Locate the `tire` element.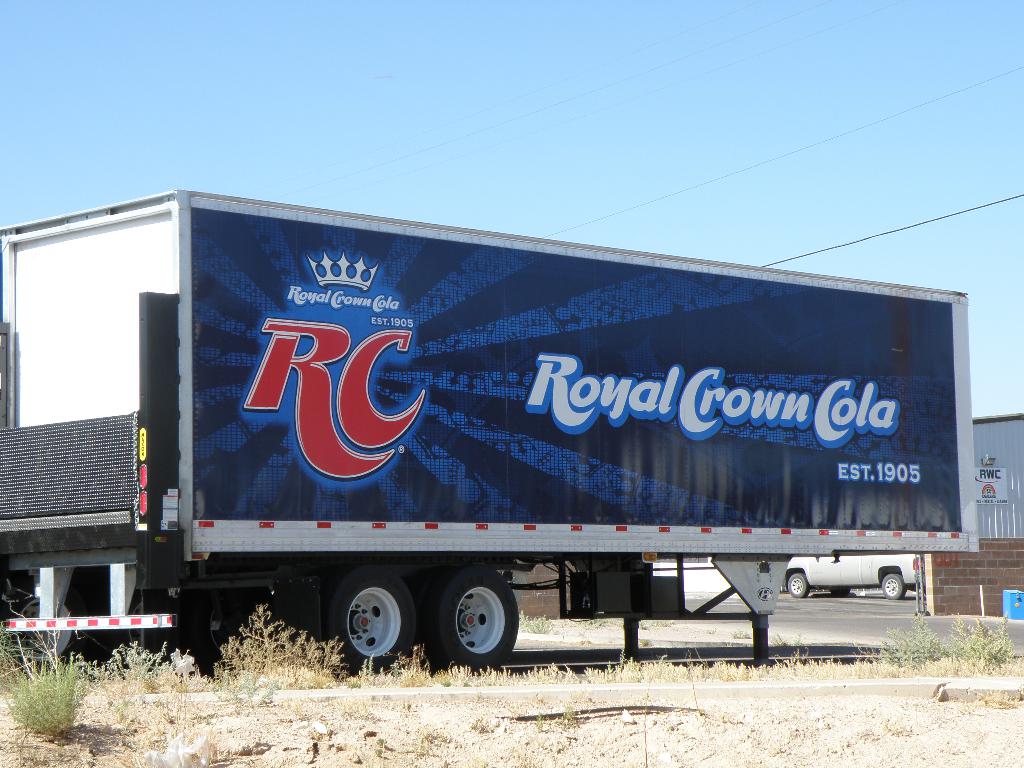
Element bbox: 881,572,907,598.
